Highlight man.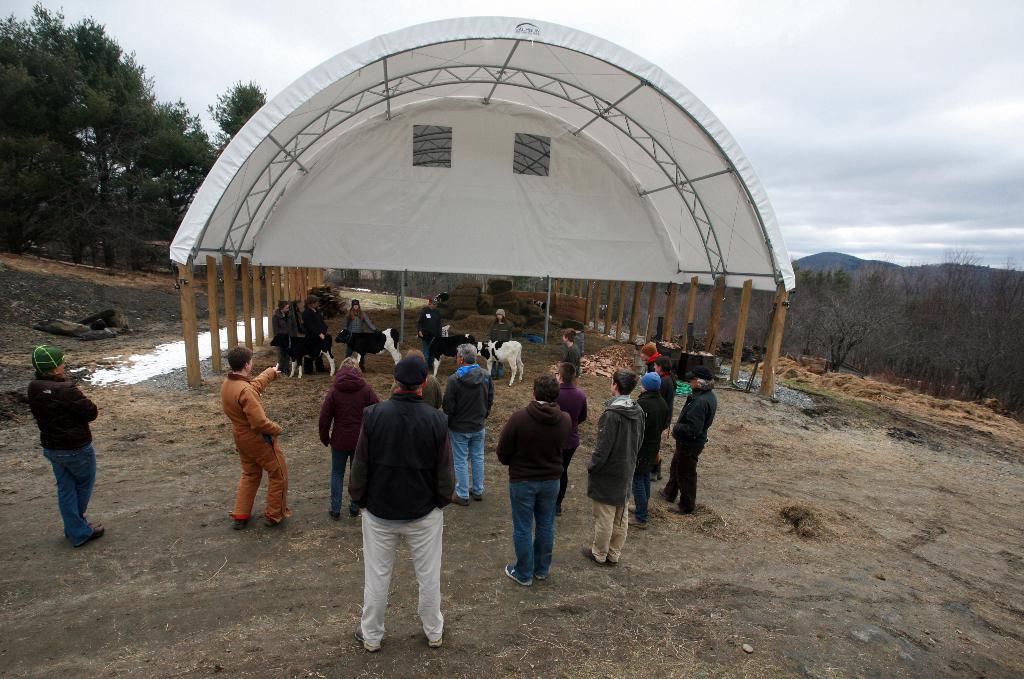
Highlighted region: x1=657 y1=364 x2=717 y2=516.
